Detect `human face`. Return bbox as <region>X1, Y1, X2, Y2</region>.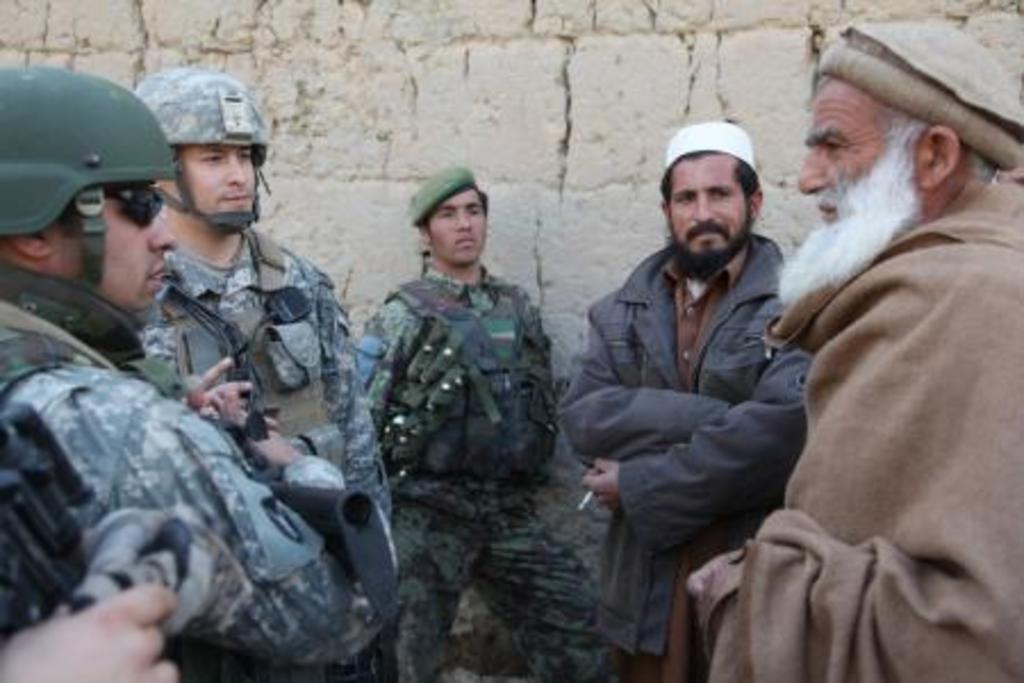
<region>52, 178, 180, 319</region>.
